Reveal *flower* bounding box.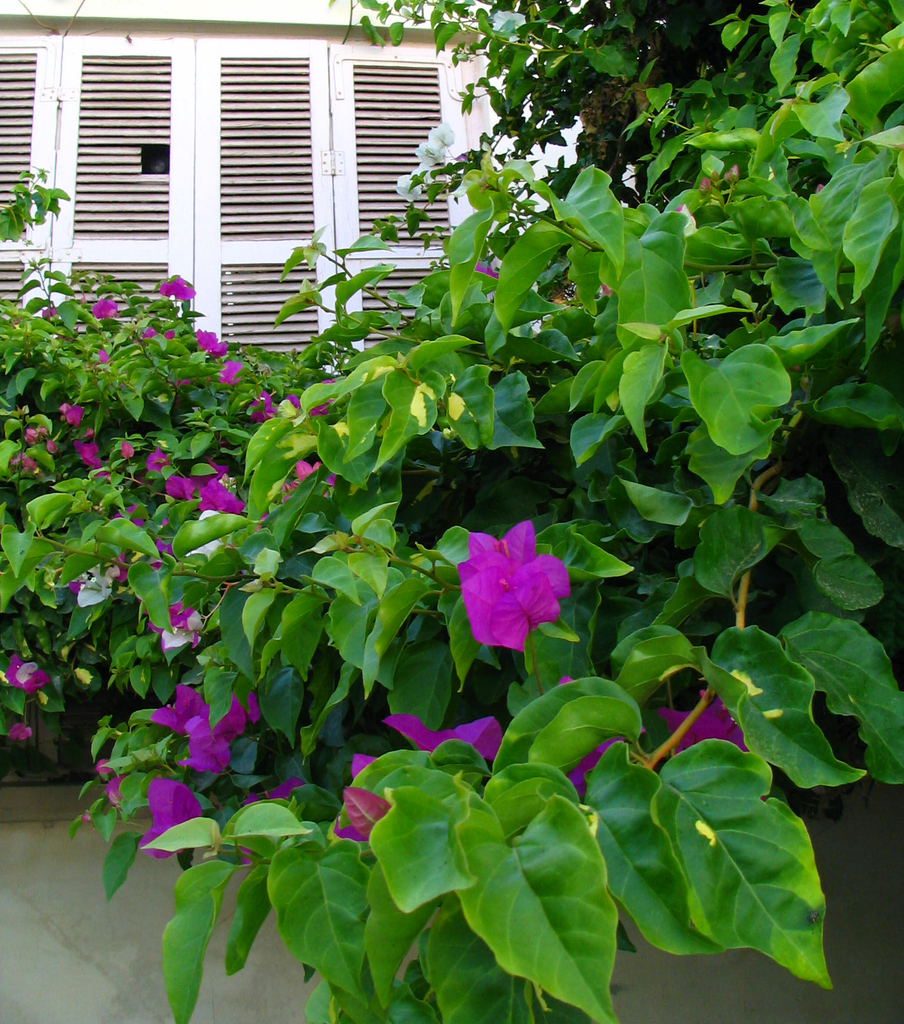
Revealed: box=[140, 769, 211, 872].
